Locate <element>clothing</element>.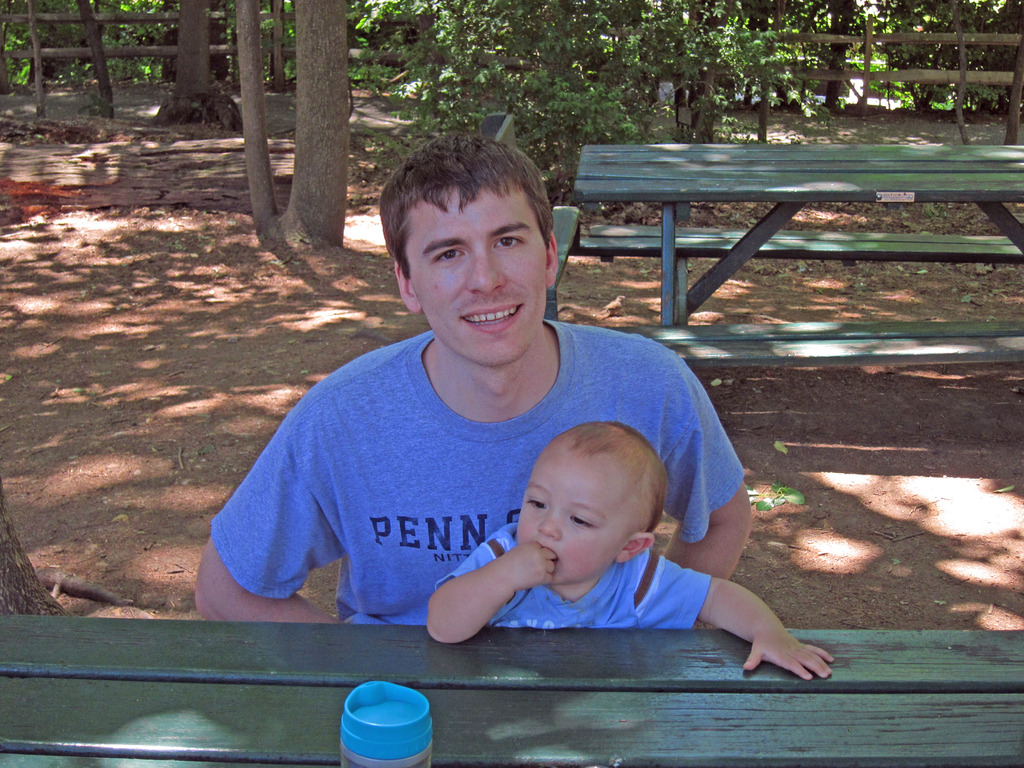
Bounding box: {"x1": 435, "y1": 523, "x2": 712, "y2": 631}.
